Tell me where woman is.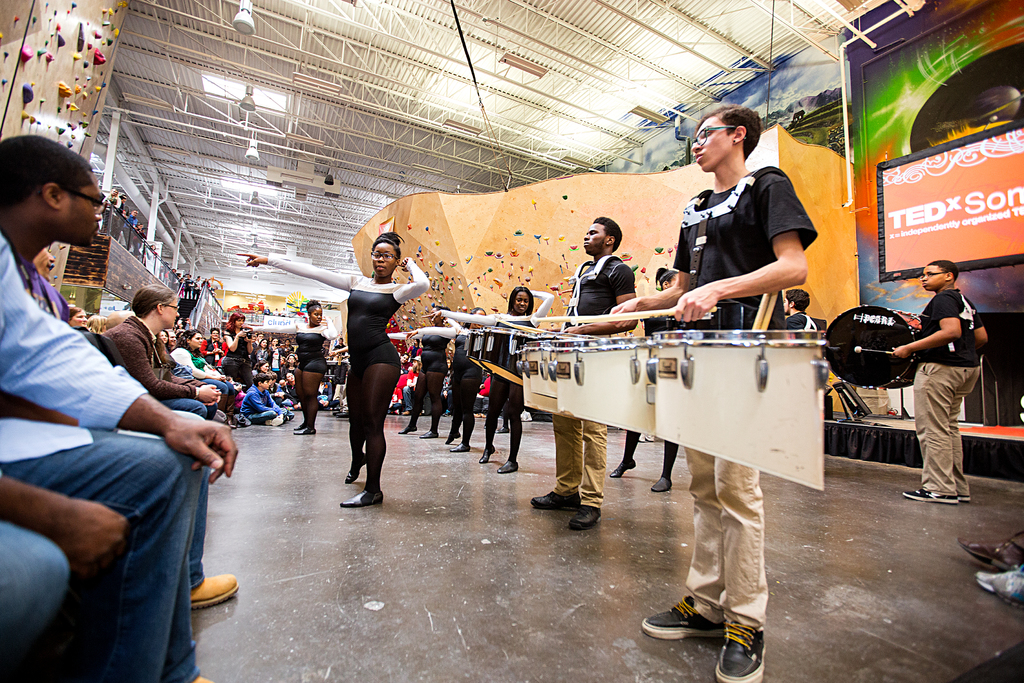
woman is at 402:309:456:437.
